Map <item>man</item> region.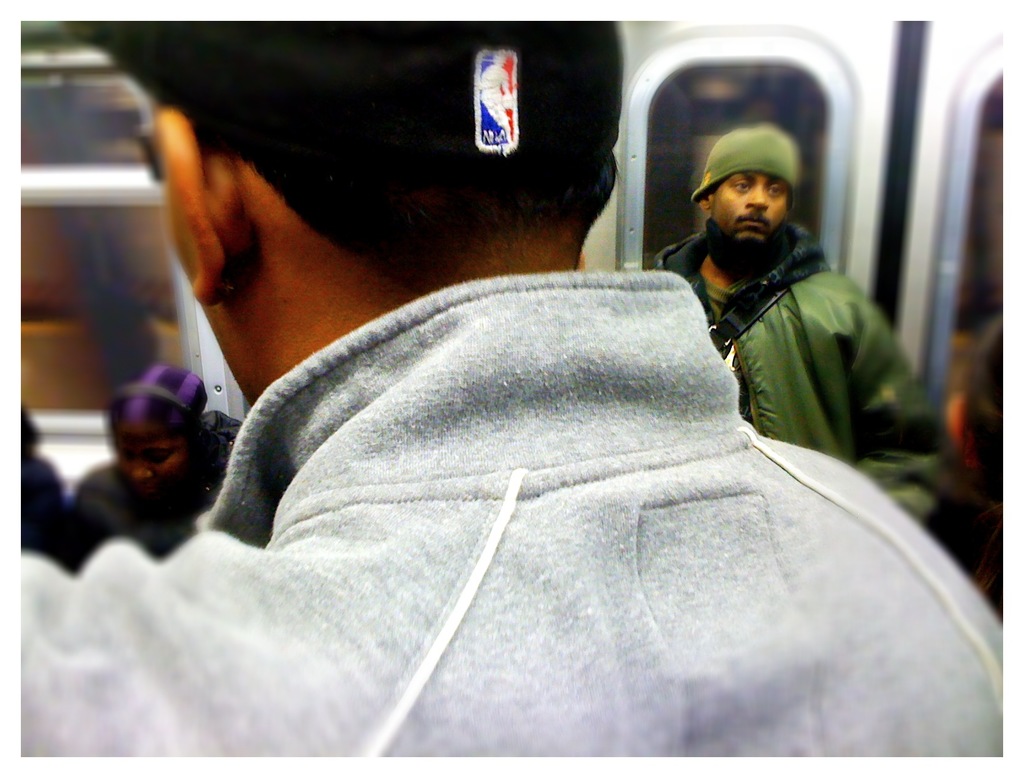
Mapped to Rect(651, 122, 955, 532).
